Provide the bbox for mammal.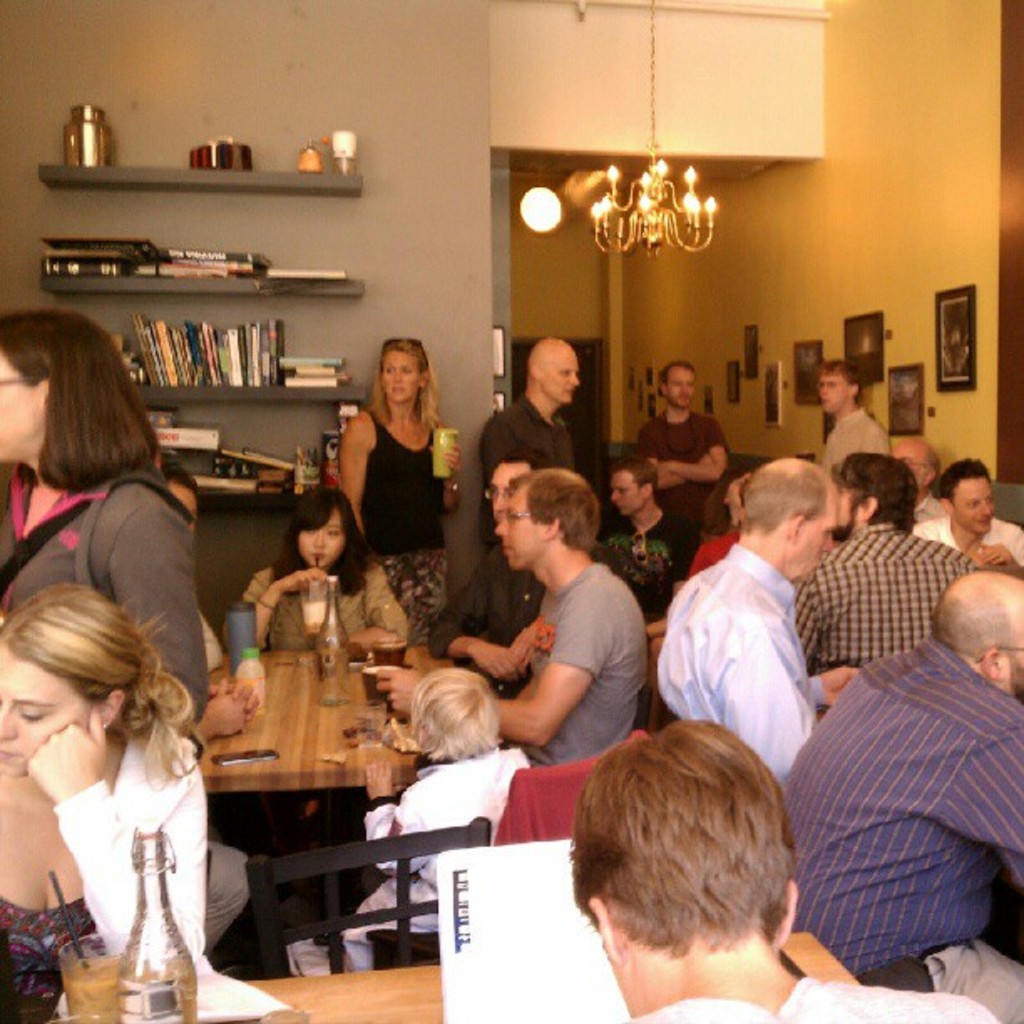
select_region(335, 330, 458, 621).
